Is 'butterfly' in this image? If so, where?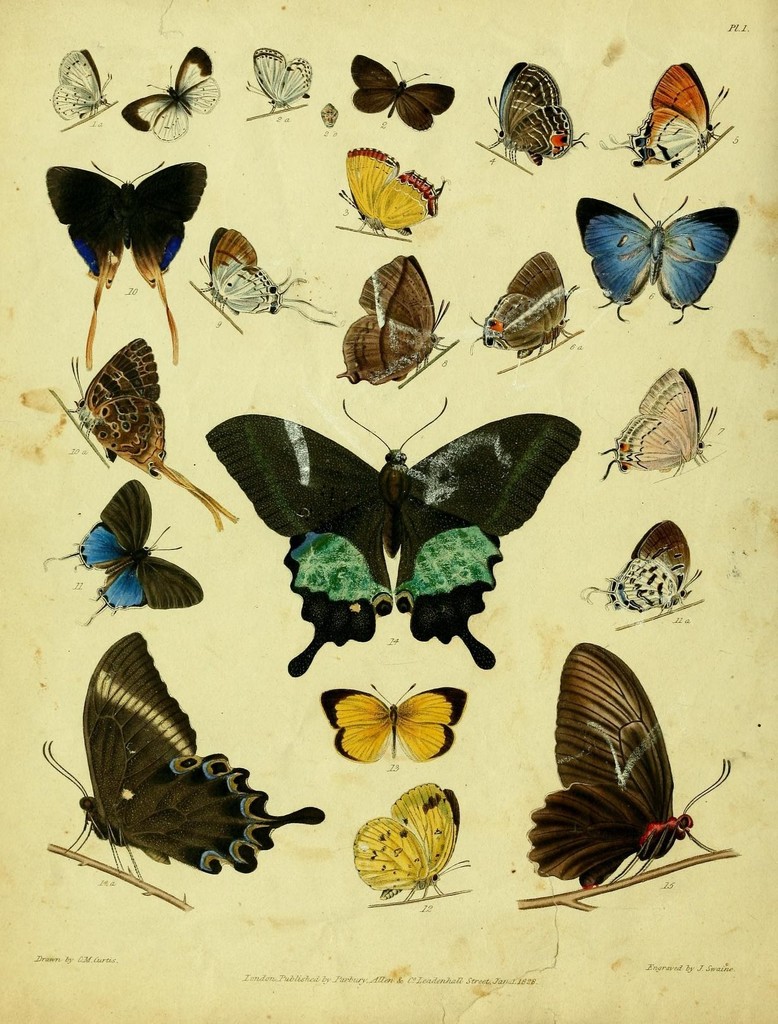
Yes, at {"left": 596, "top": 363, "right": 717, "bottom": 475}.
